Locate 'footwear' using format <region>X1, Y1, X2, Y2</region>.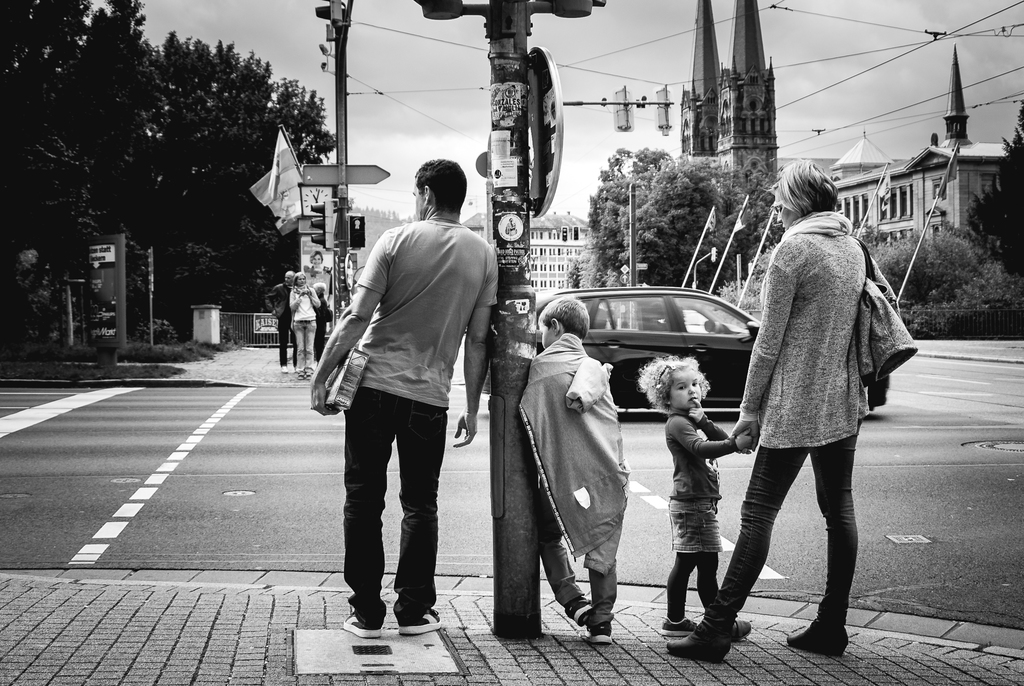
<region>584, 617, 614, 644</region>.
